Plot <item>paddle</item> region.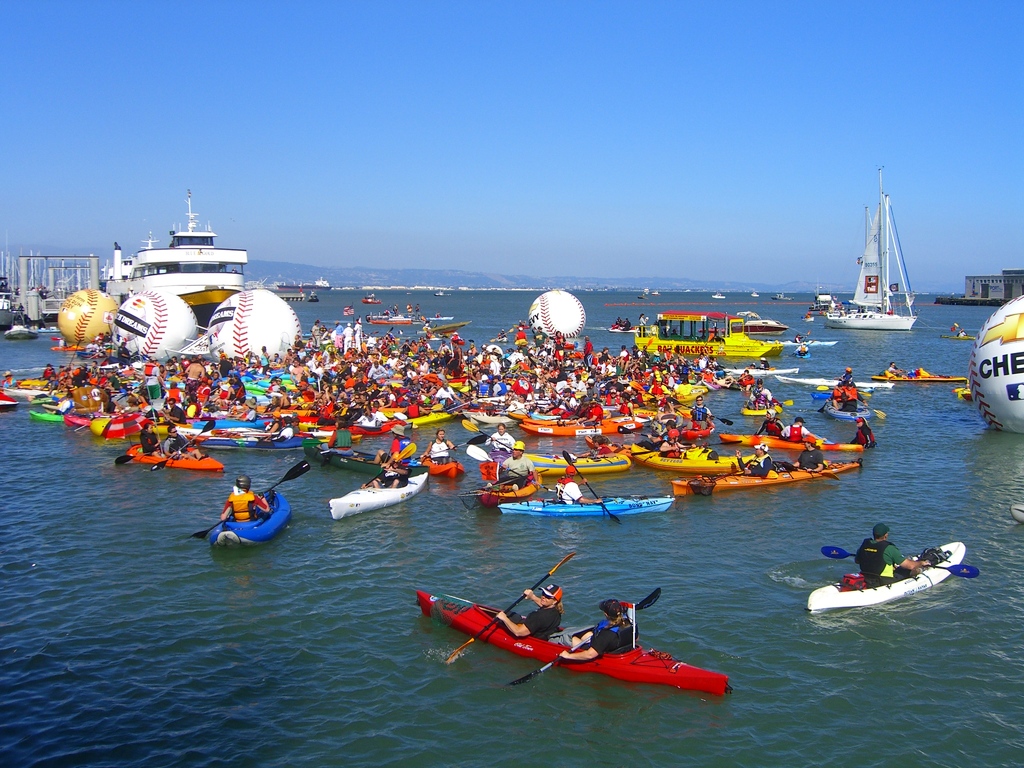
Plotted at <box>296,392,313,410</box>.
